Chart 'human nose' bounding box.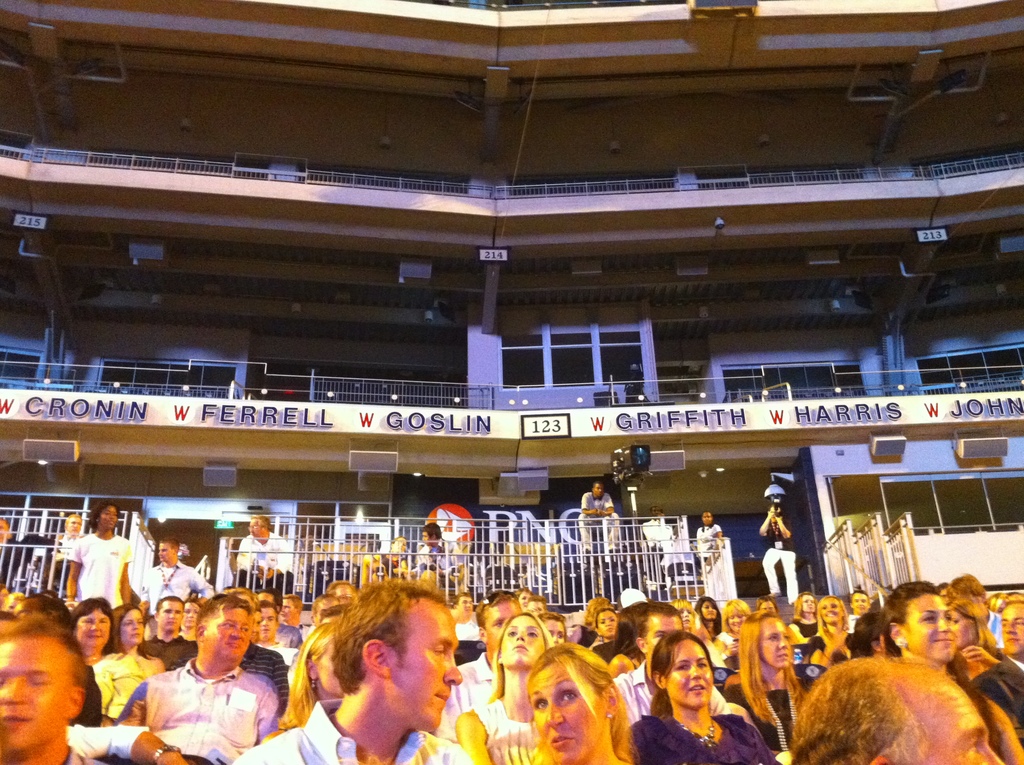
Charted: <region>168, 611, 171, 617</region>.
